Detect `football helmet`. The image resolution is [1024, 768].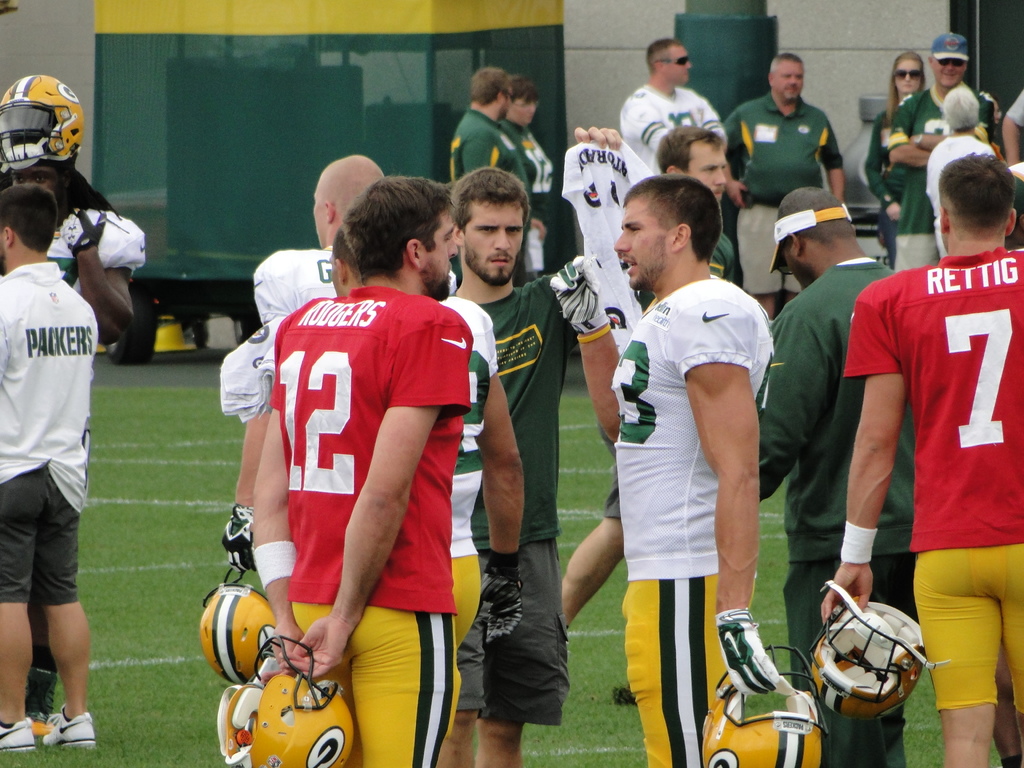
(214,634,355,767).
